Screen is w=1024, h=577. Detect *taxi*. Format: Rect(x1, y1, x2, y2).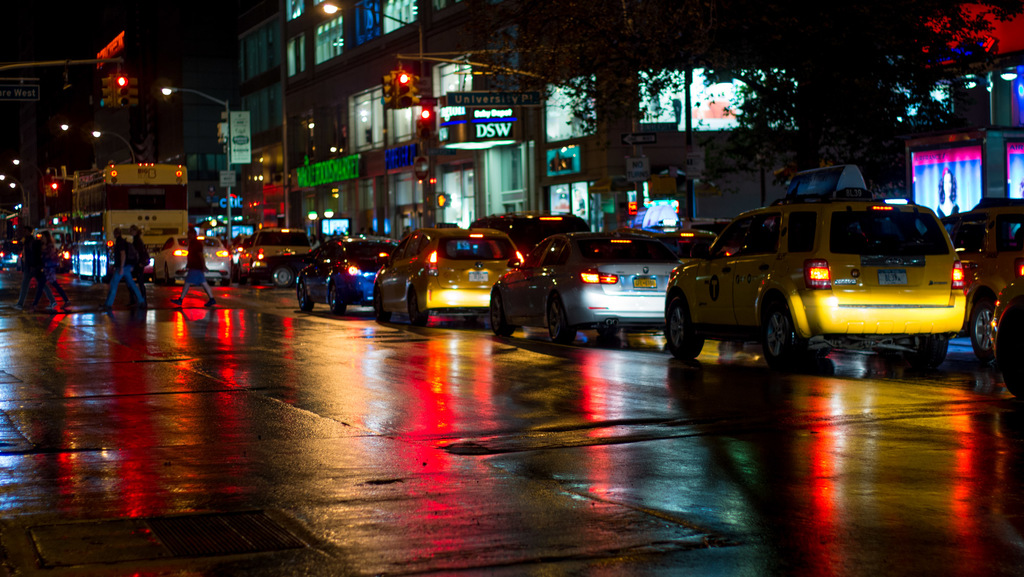
Rect(296, 236, 395, 316).
